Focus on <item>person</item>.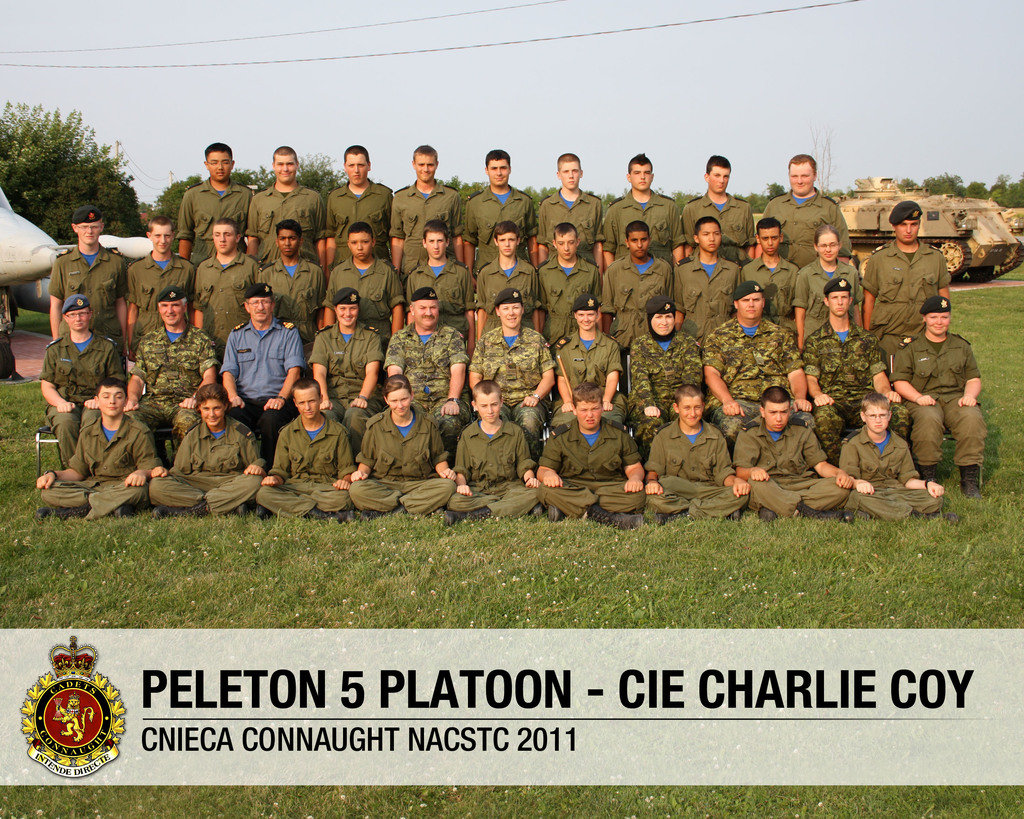
Focused at locate(621, 295, 700, 465).
